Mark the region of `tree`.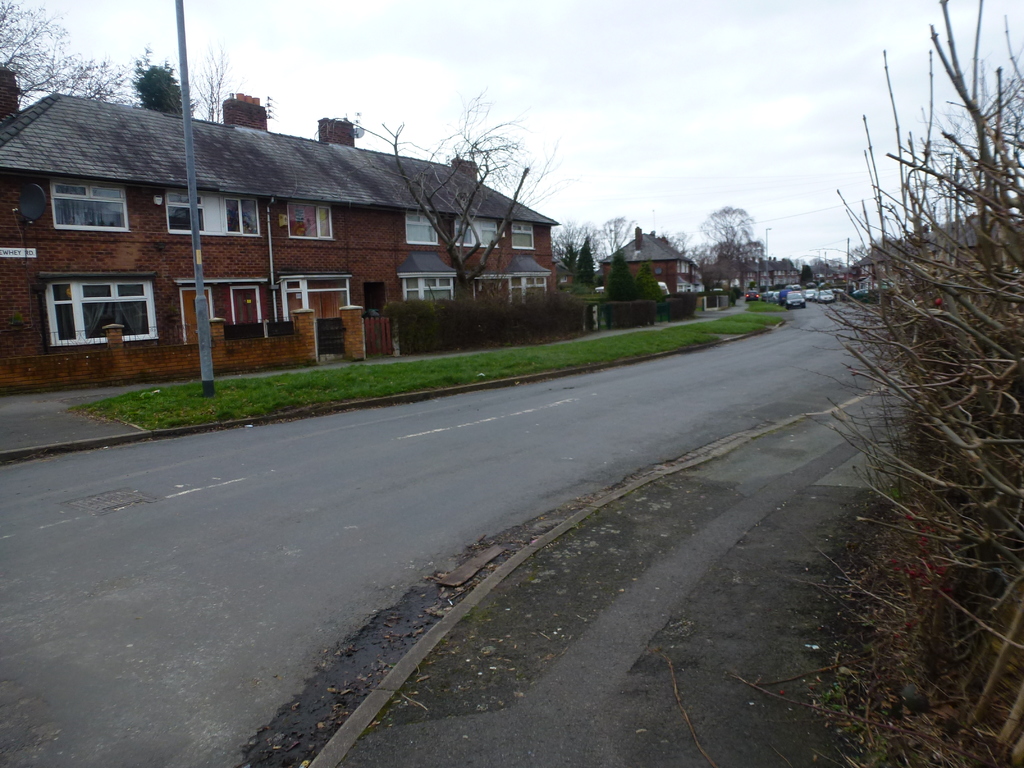
Region: l=124, t=45, r=204, b=116.
